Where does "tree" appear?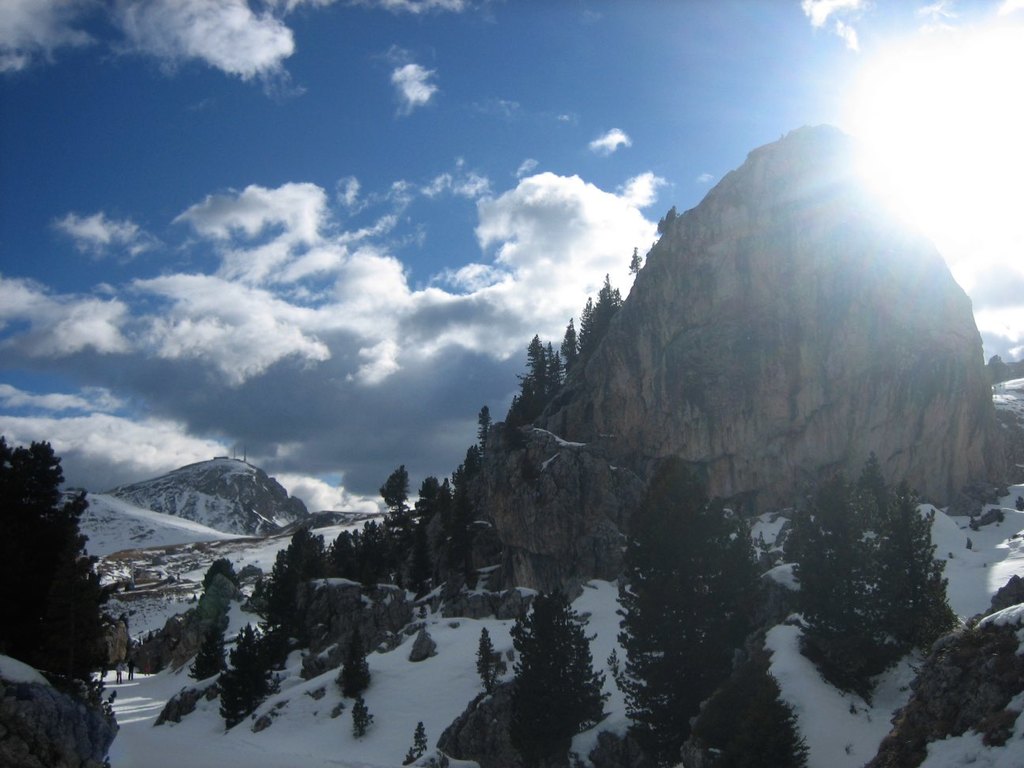
Appears at detection(349, 691, 371, 739).
